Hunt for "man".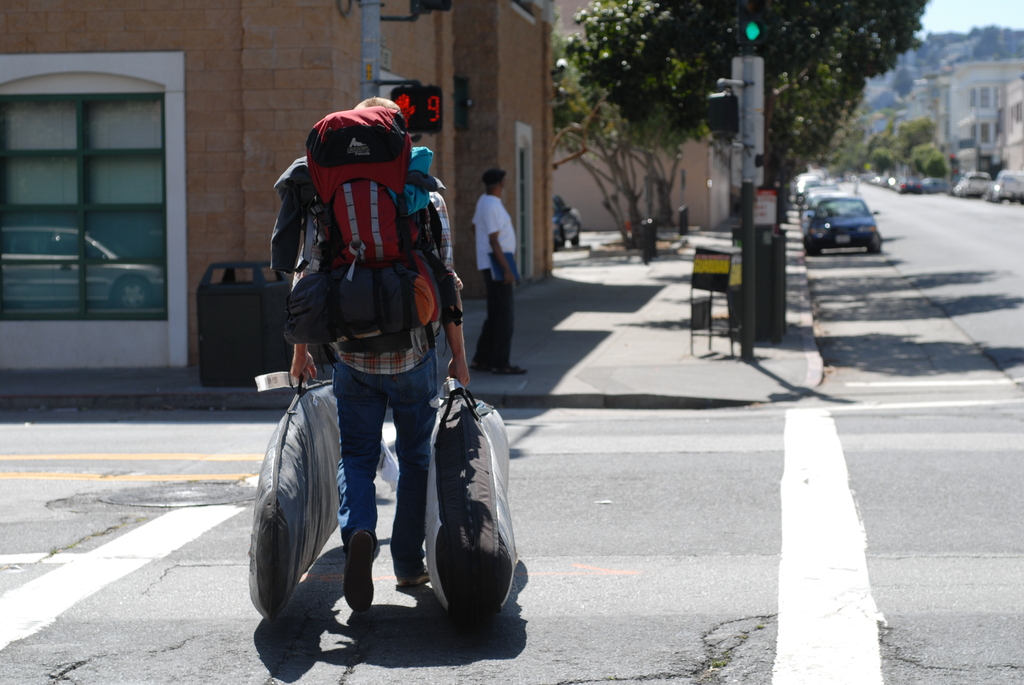
Hunted down at 472:166:534:375.
